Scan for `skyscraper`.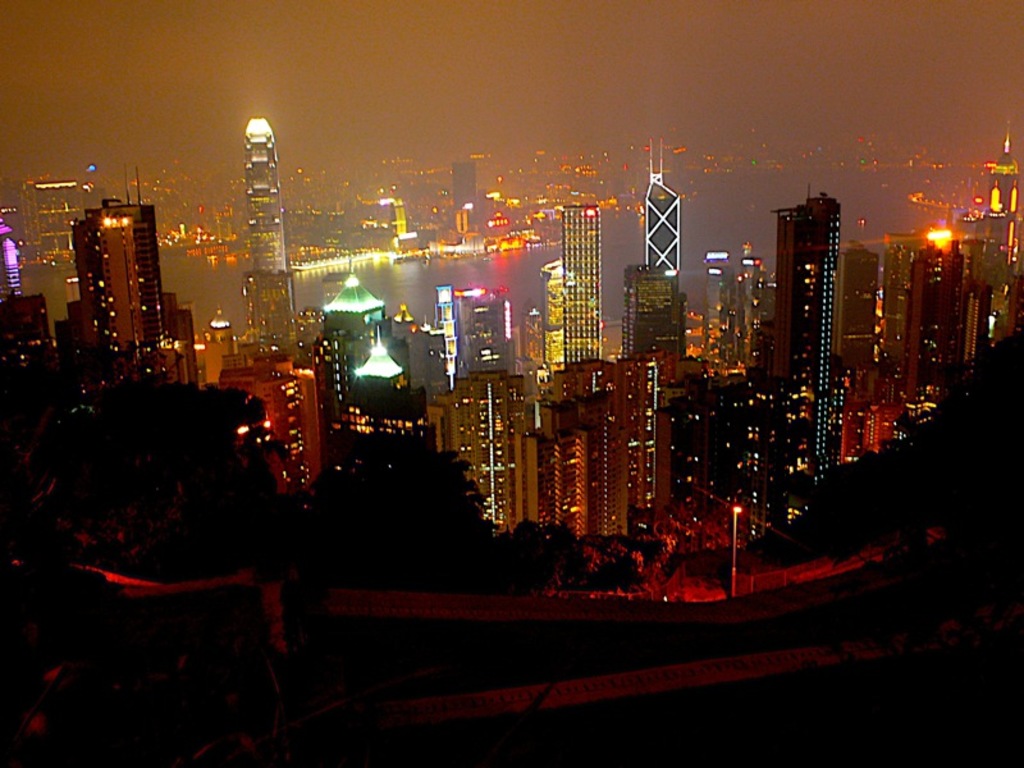
Scan result: (973,122,1023,256).
